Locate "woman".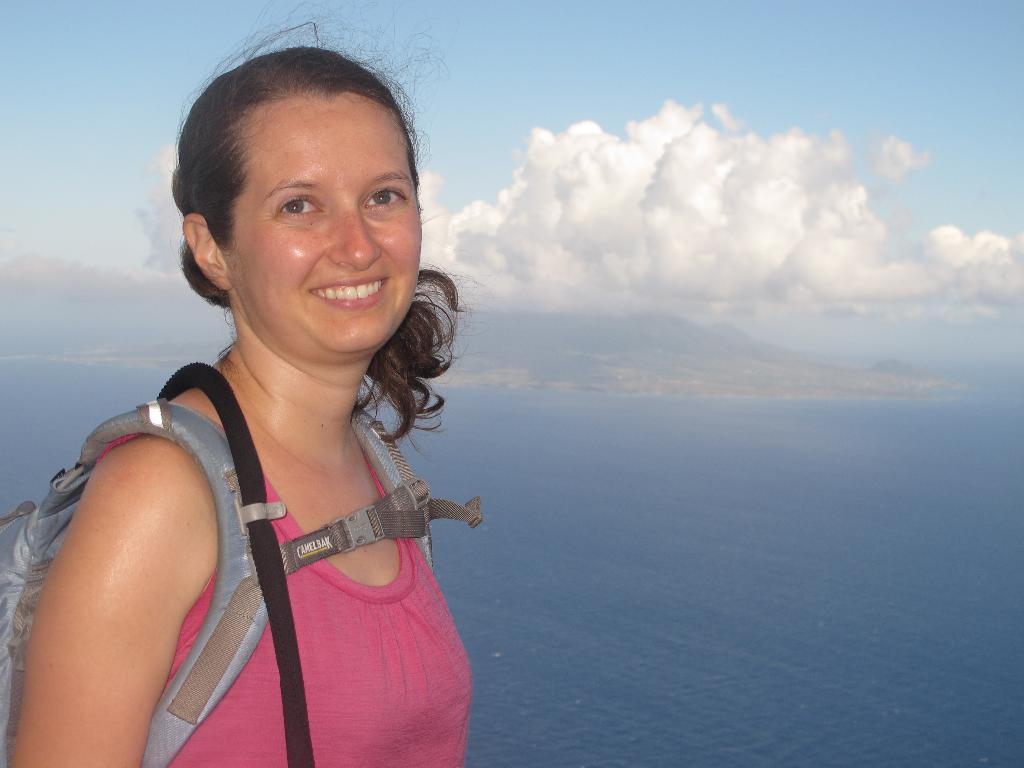
Bounding box: bbox(0, 13, 479, 767).
